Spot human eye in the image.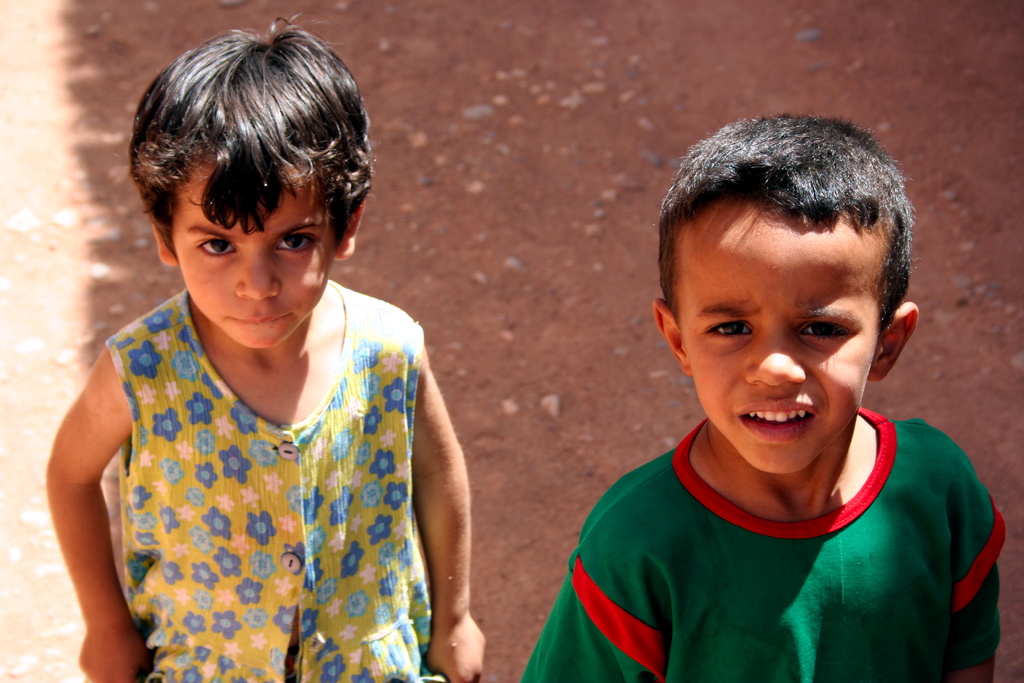
human eye found at {"x1": 276, "y1": 231, "x2": 319, "y2": 255}.
